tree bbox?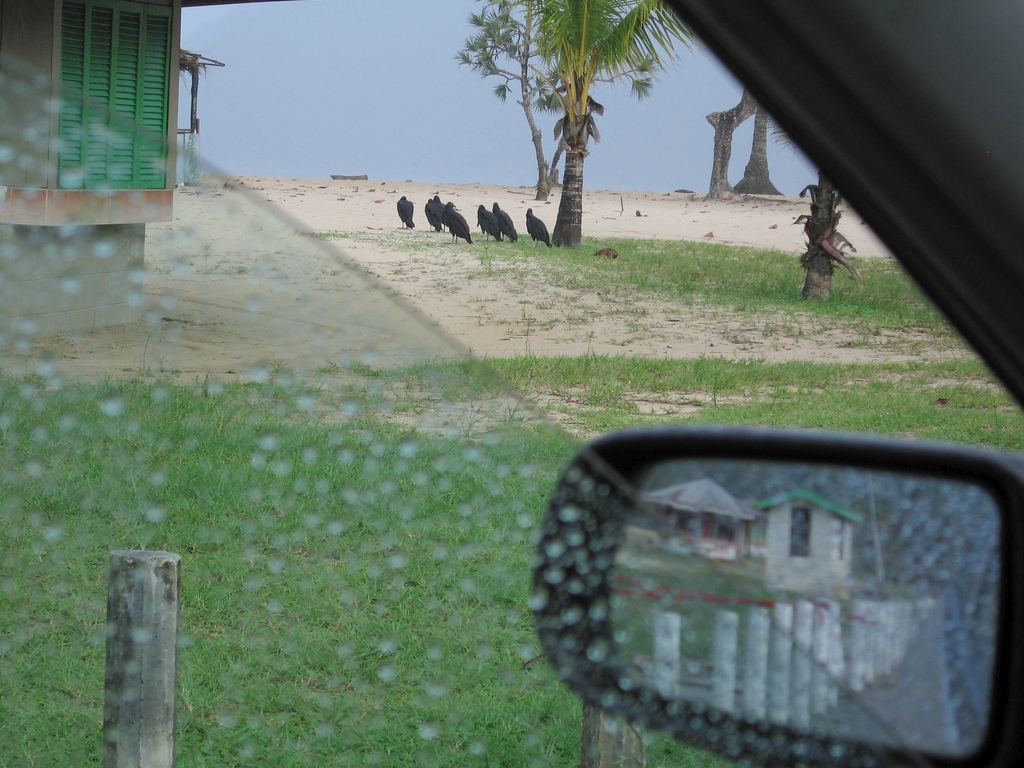
rect(704, 89, 754, 209)
